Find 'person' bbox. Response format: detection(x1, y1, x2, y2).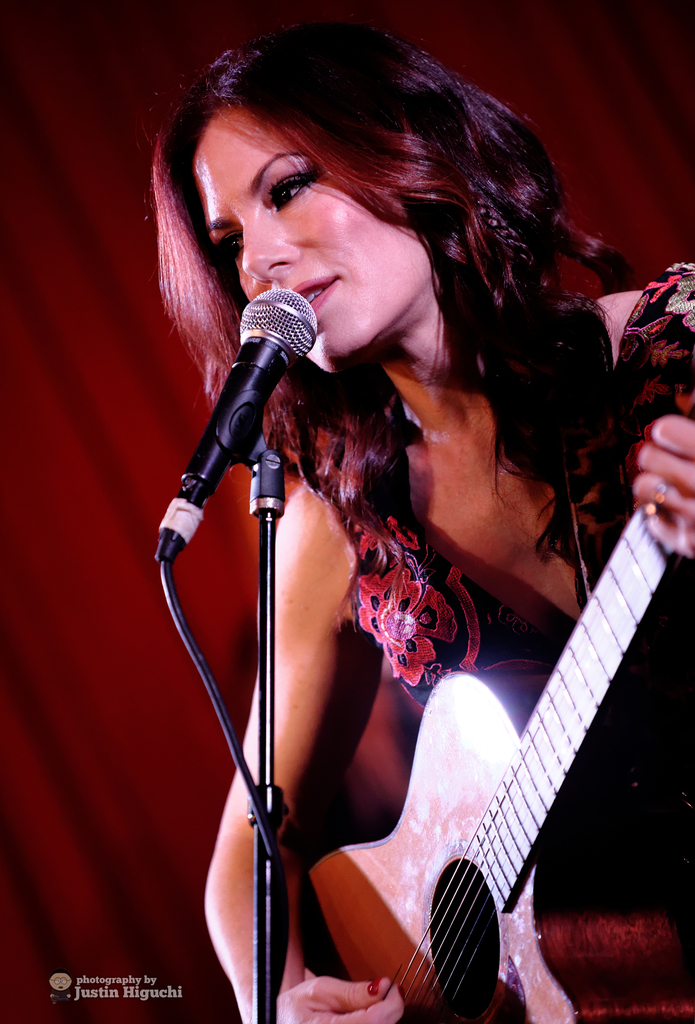
detection(133, 0, 655, 1023).
